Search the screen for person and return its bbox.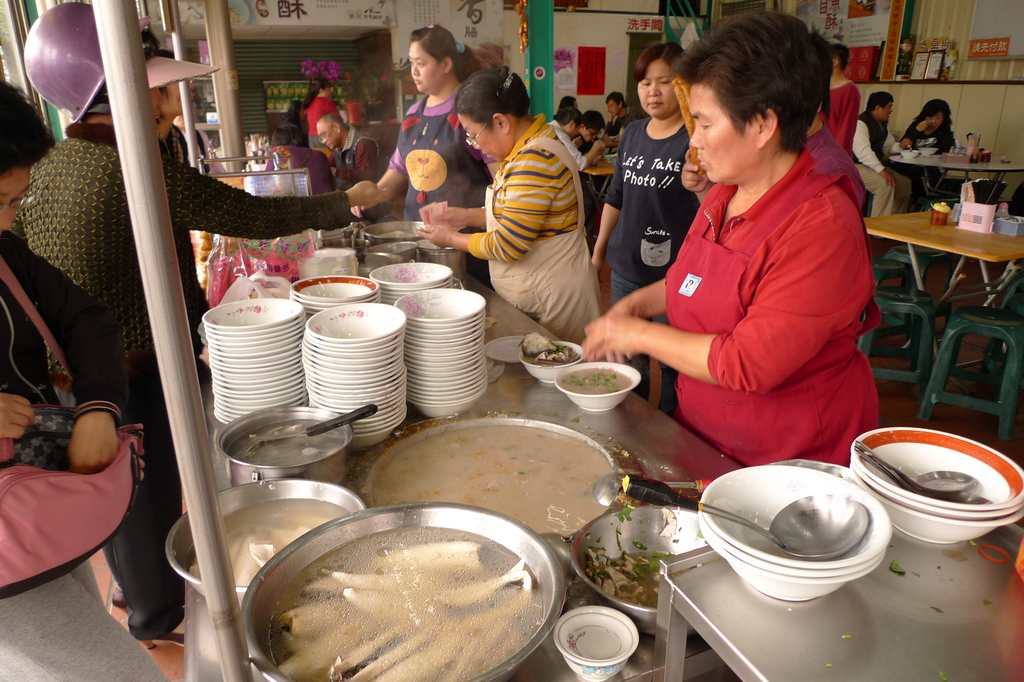
Found: bbox(344, 13, 504, 300).
